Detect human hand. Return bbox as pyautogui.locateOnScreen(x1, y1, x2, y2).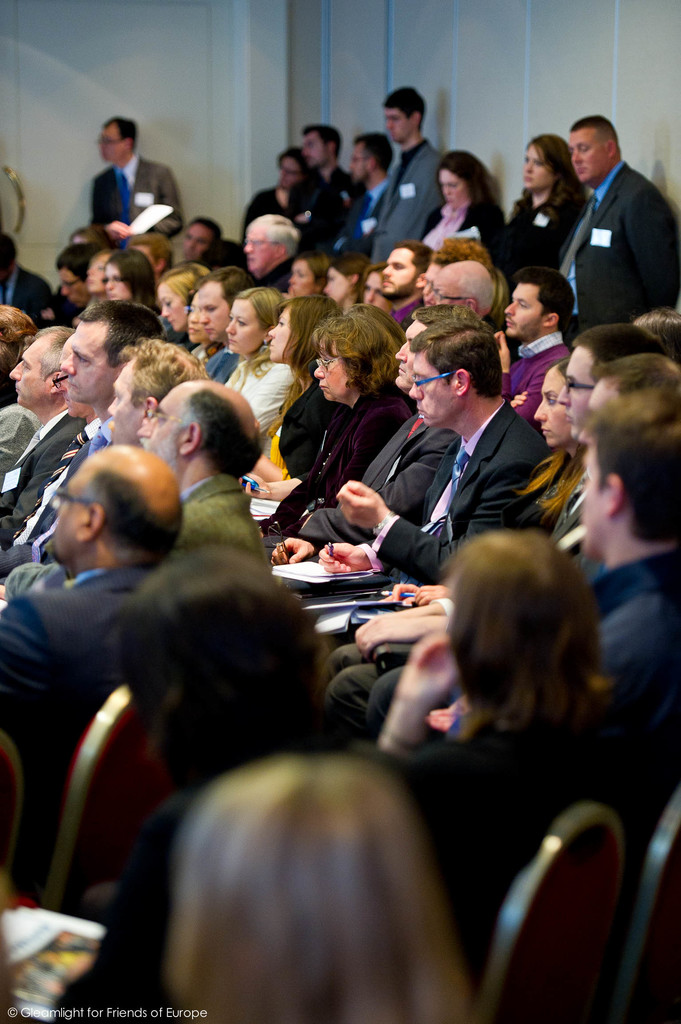
pyautogui.locateOnScreen(384, 579, 416, 600).
